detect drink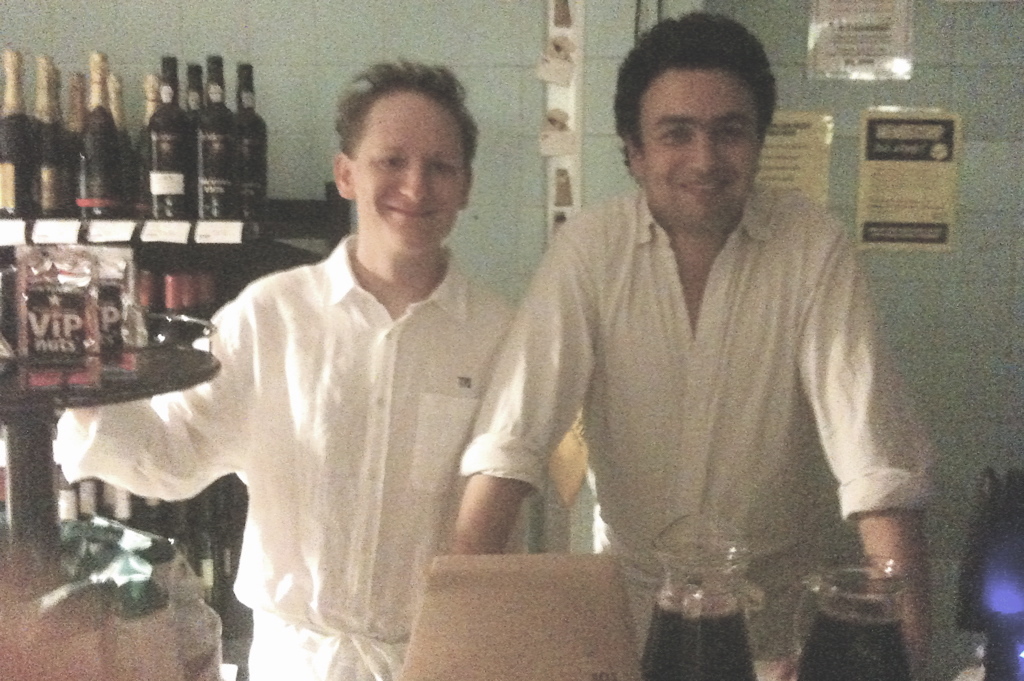
<box>191,53,240,220</box>
